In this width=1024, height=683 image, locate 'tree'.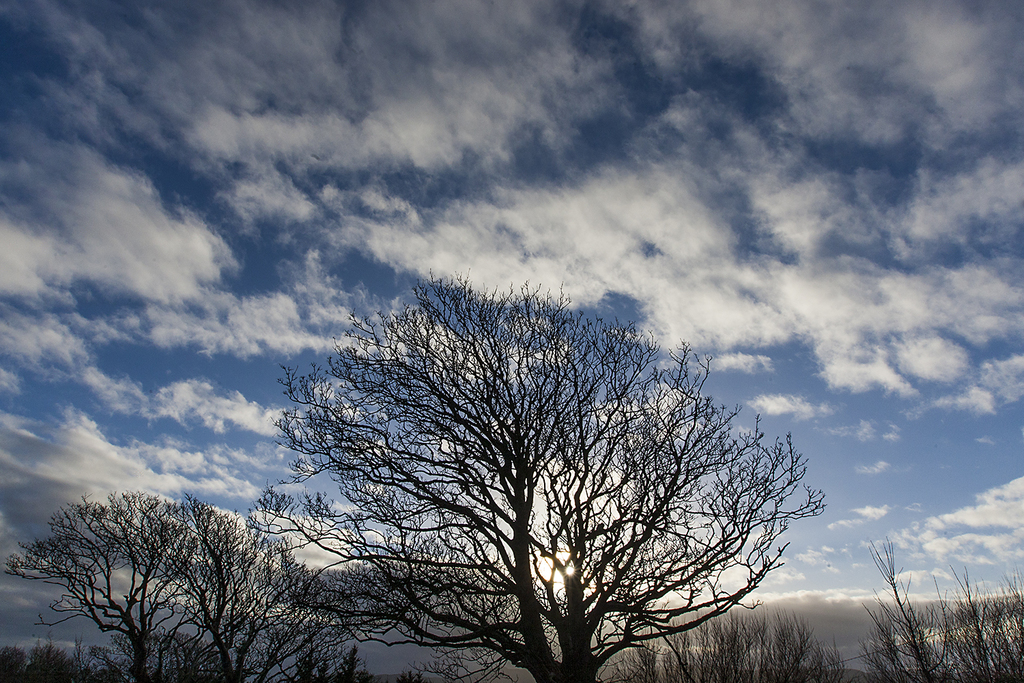
Bounding box: x1=318, y1=647, x2=369, y2=682.
